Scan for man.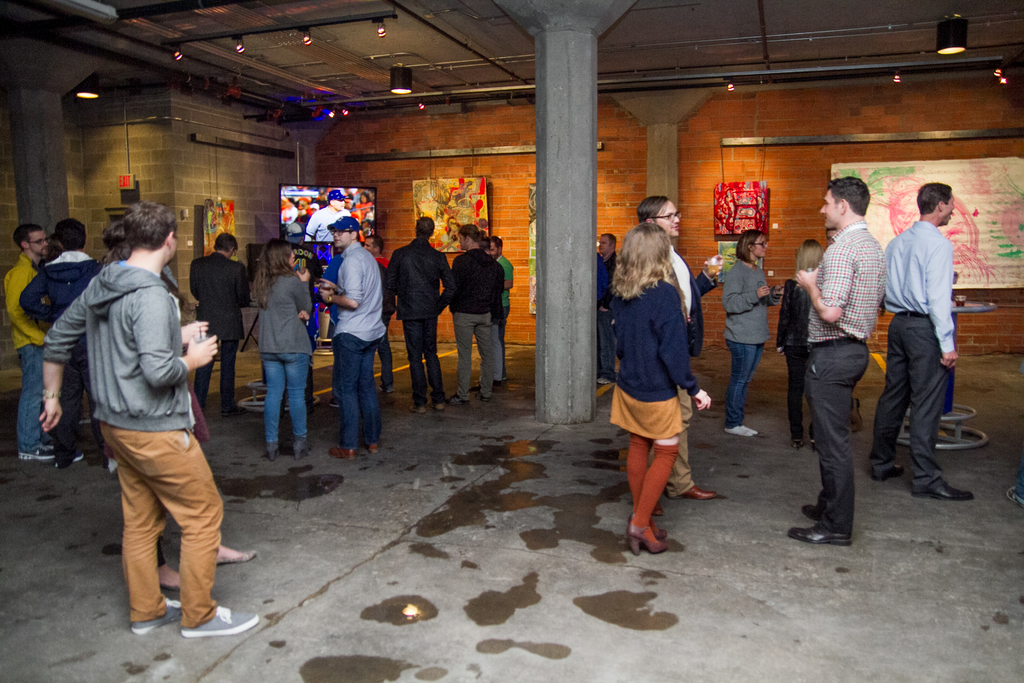
Scan result: 593,249,611,308.
